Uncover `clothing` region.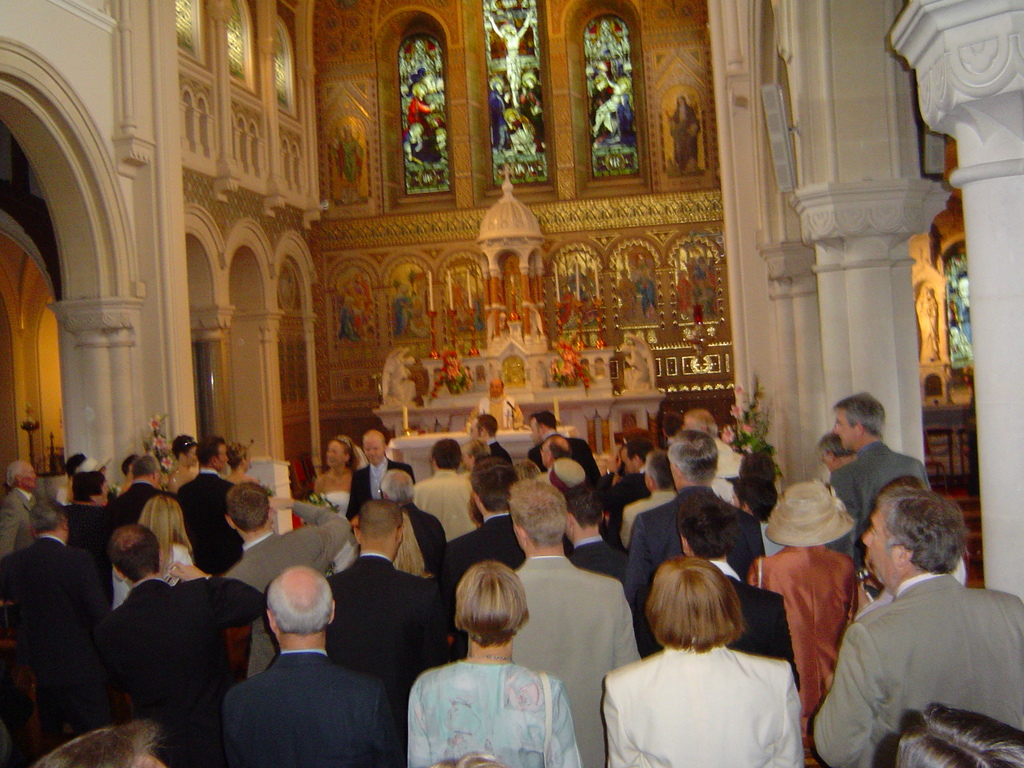
Uncovered: bbox=[607, 639, 800, 767].
